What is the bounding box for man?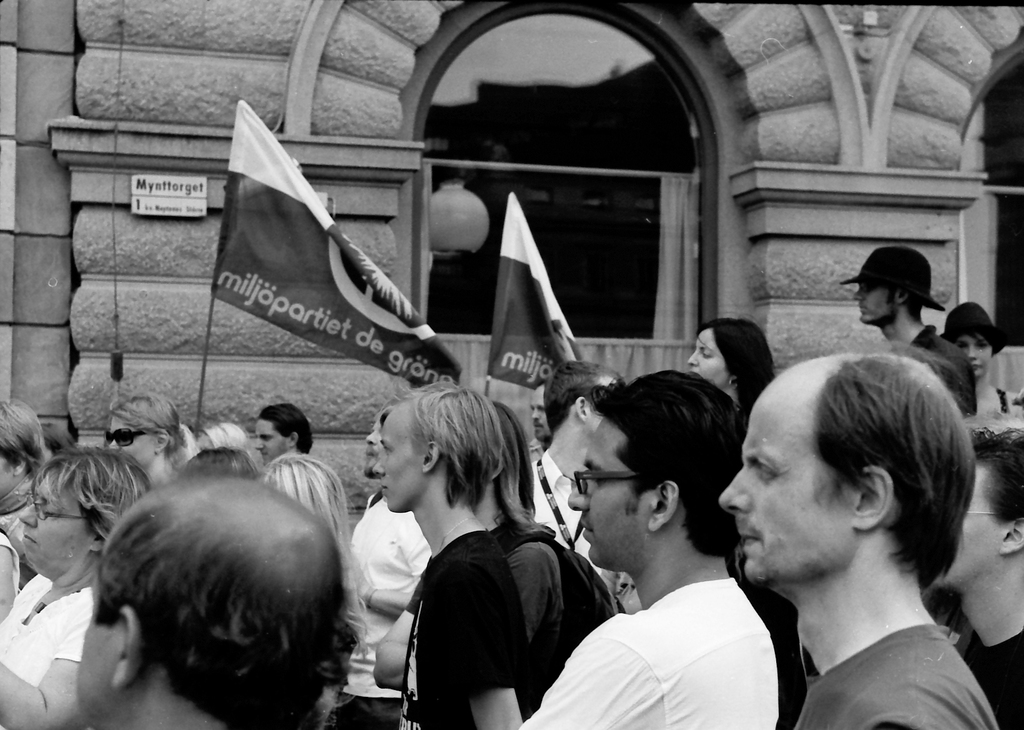
locate(851, 244, 971, 422).
